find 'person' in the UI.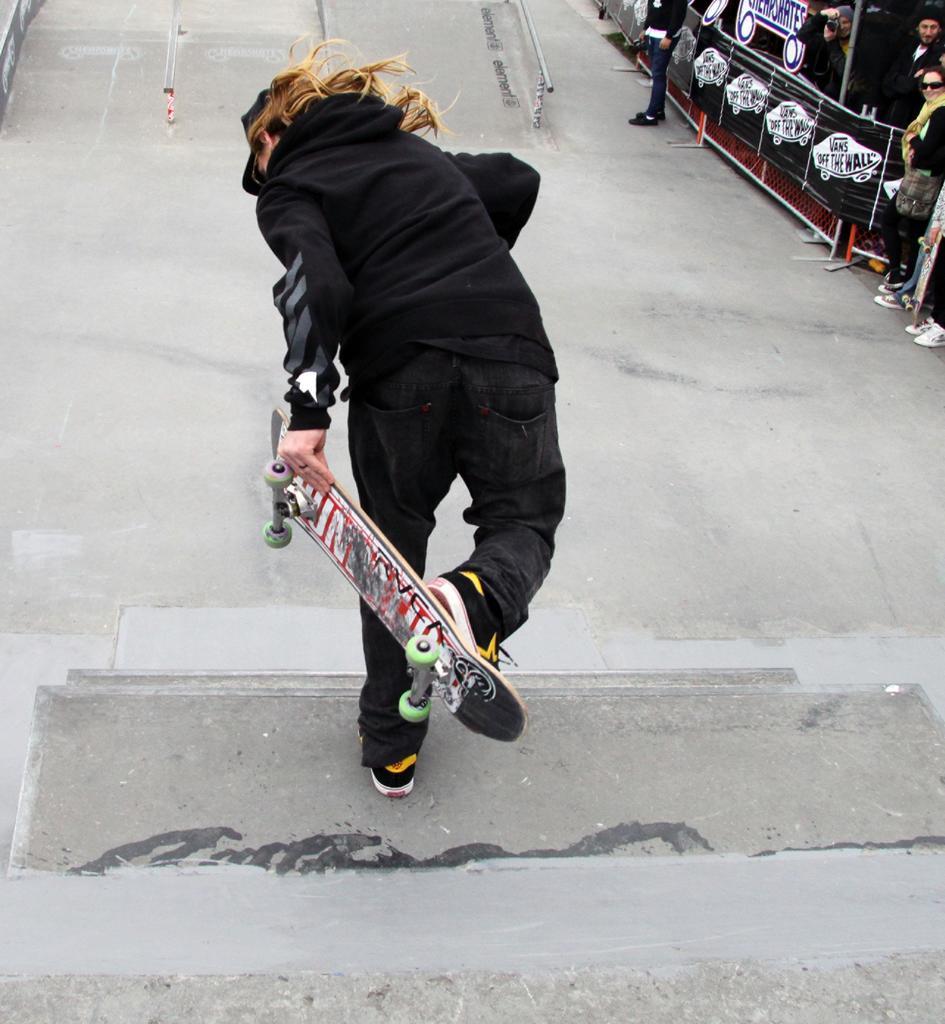
UI element at (241,29,567,799).
